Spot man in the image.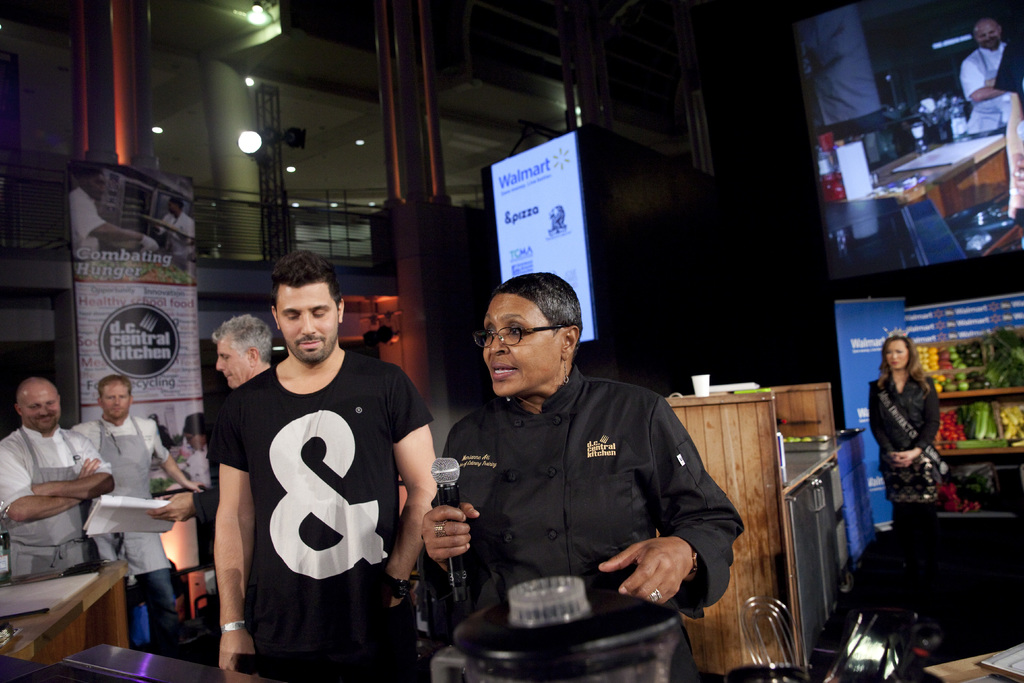
man found at BBox(67, 373, 197, 657).
